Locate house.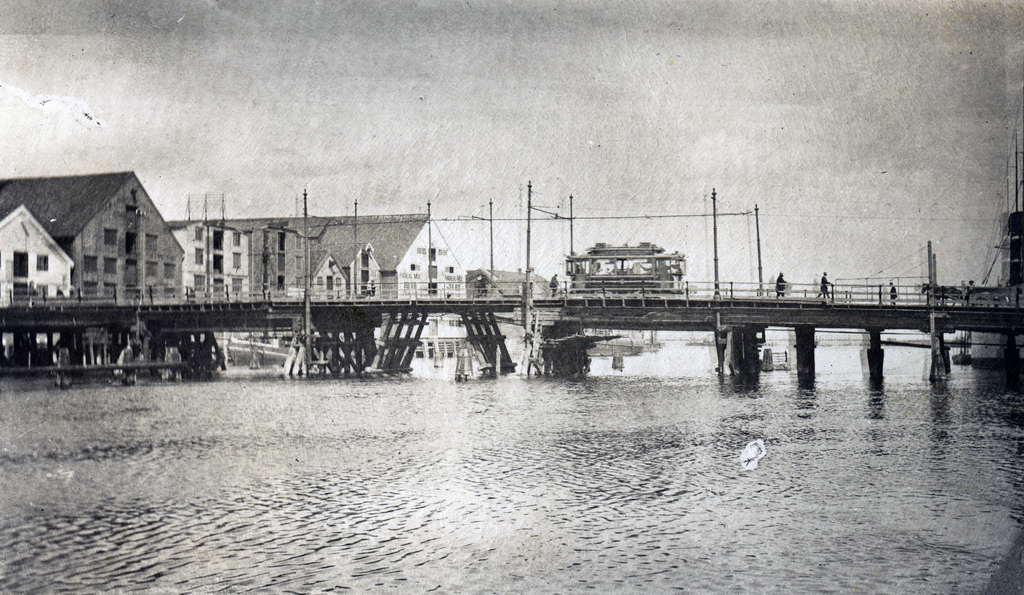
Bounding box: crop(169, 218, 471, 304).
